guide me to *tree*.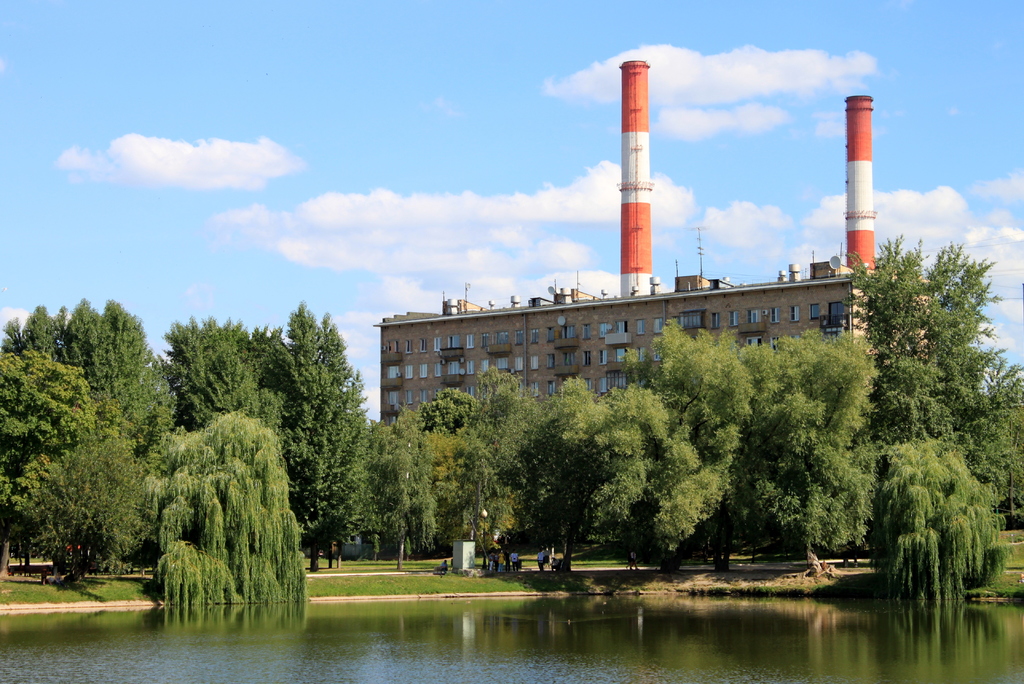
Guidance: pyautogui.locateOnScreen(380, 364, 551, 575).
